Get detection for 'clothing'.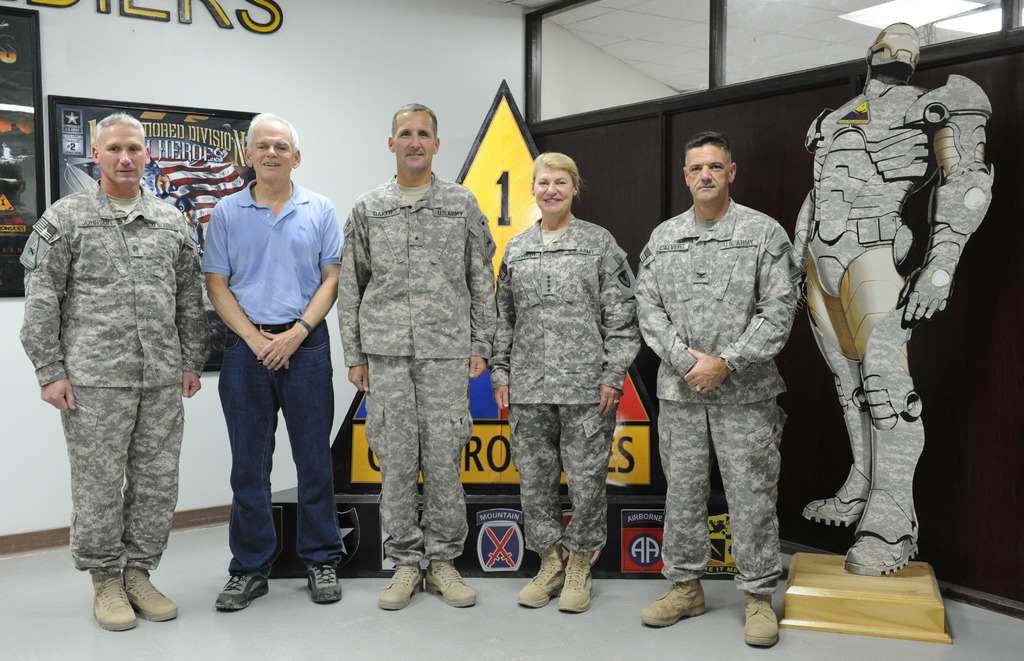
Detection: (x1=17, y1=125, x2=204, y2=614).
